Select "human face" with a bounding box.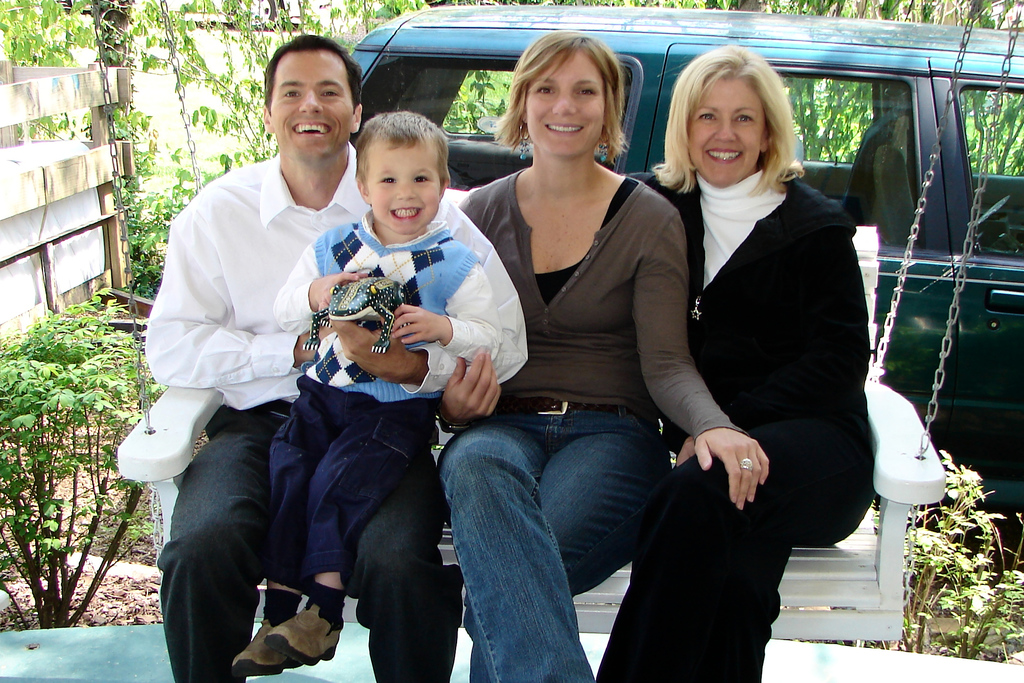
bbox(686, 76, 766, 186).
